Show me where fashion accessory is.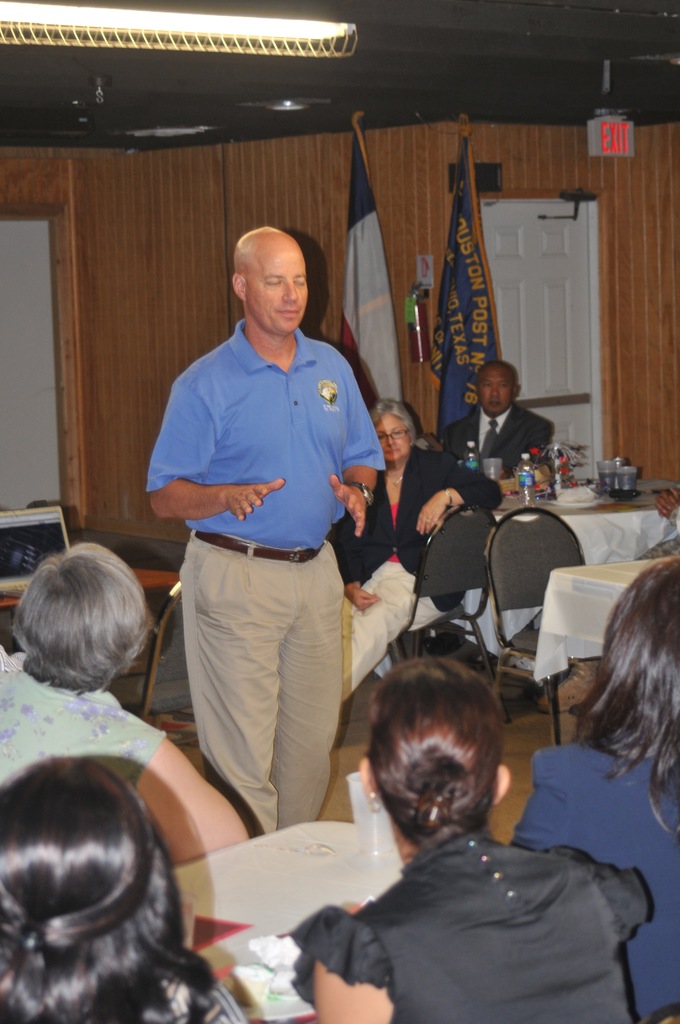
fashion accessory is at {"left": 345, "top": 482, "right": 373, "bottom": 504}.
